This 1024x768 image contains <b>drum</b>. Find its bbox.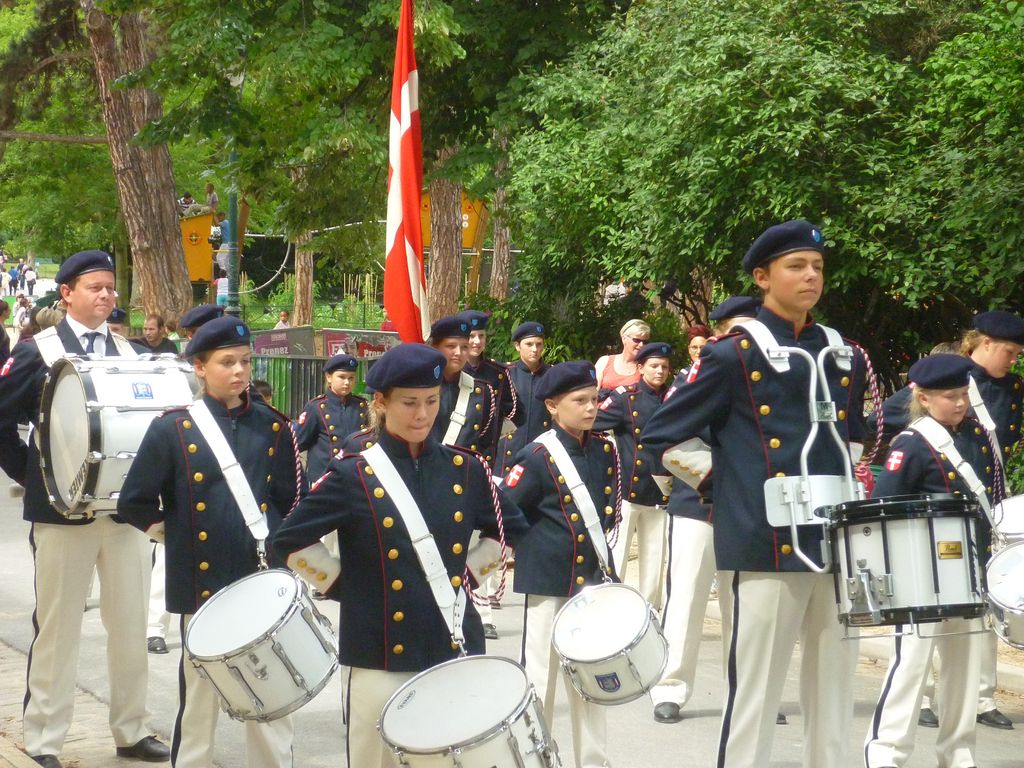
box=[986, 540, 1023, 648].
